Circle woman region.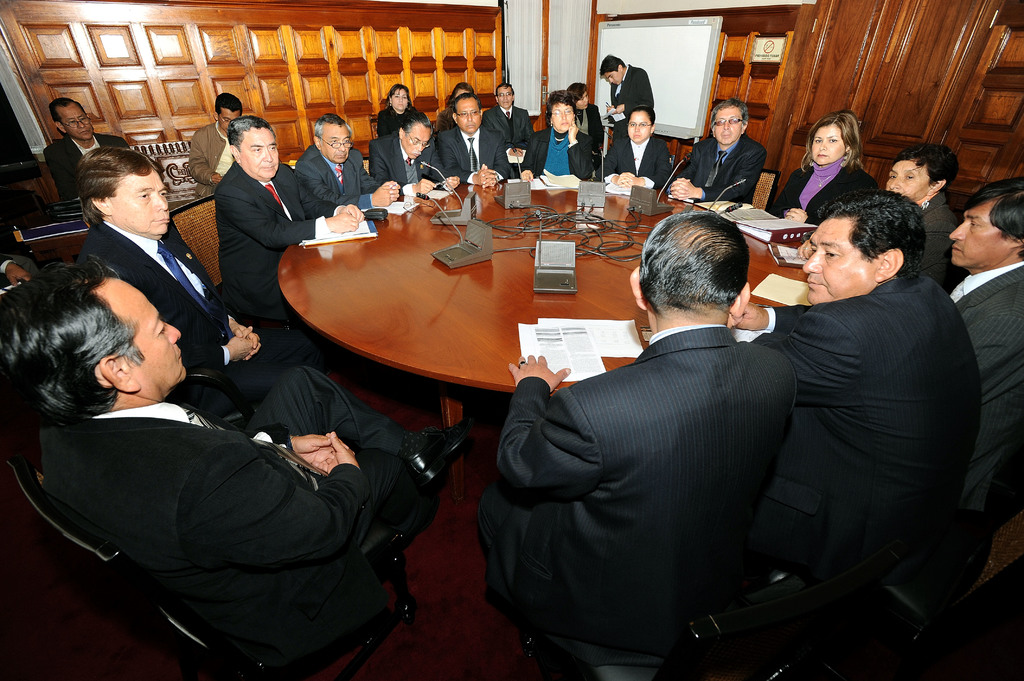
Region: box(774, 111, 875, 222).
